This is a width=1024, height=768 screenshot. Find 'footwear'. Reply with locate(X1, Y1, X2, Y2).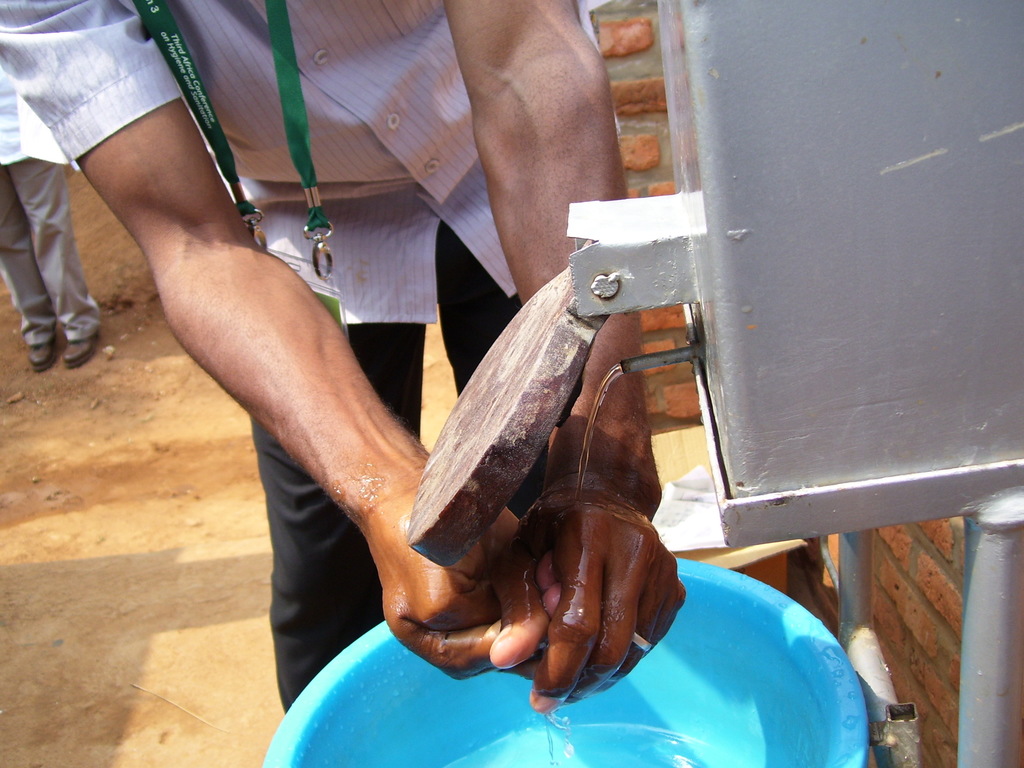
locate(25, 340, 51, 373).
